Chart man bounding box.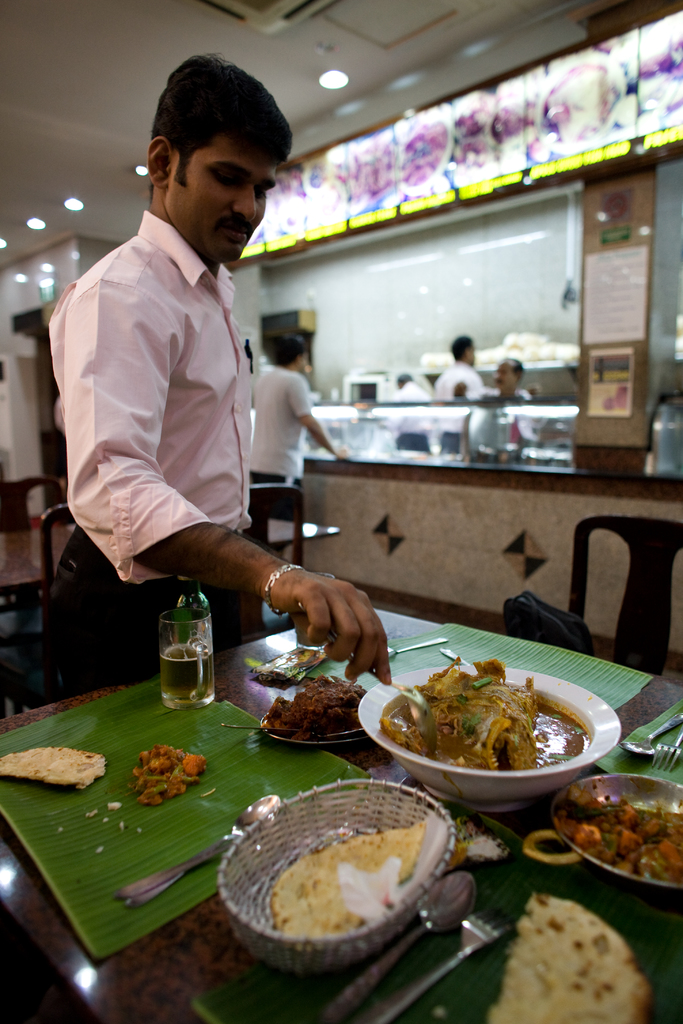
Charted: [430, 335, 488, 454].
